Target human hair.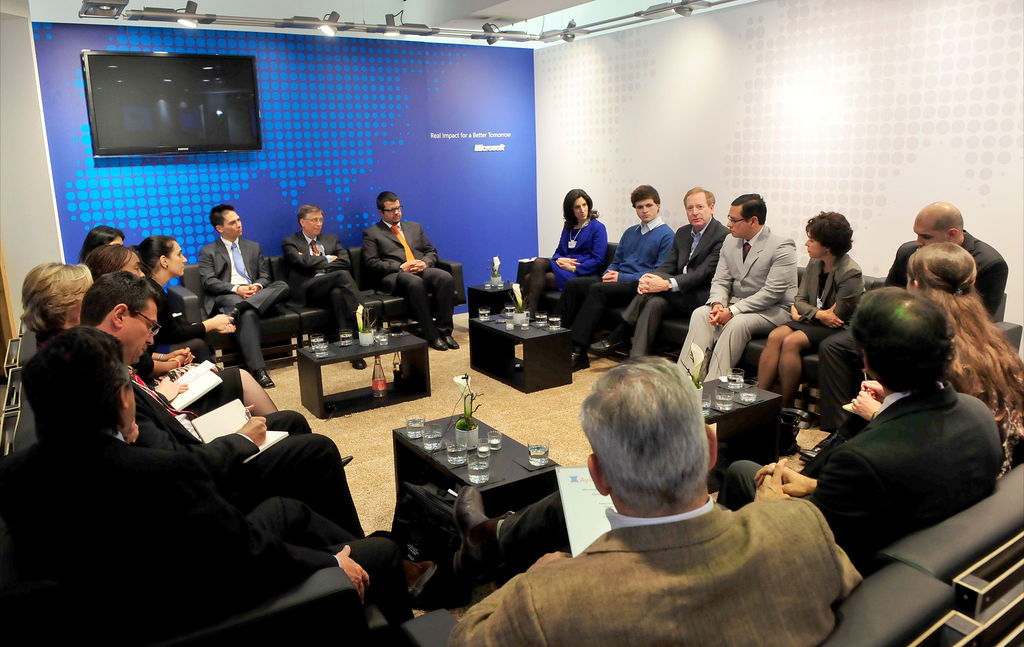
Target region: 83/220/120/249.
